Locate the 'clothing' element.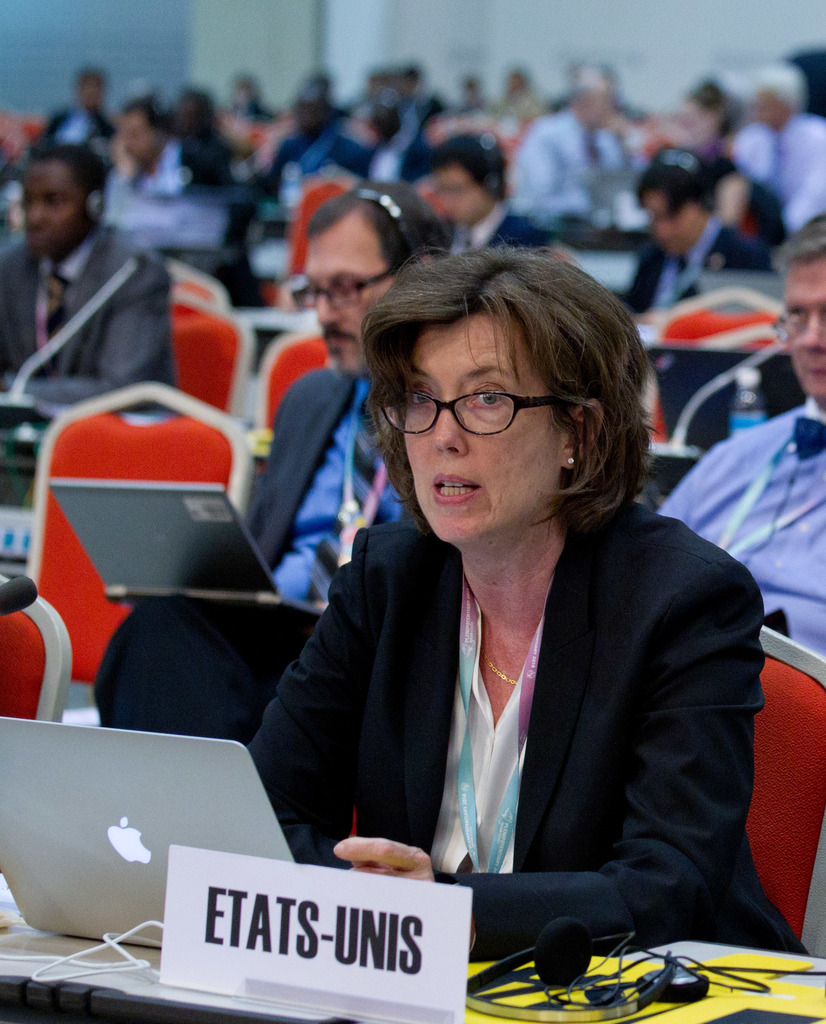
Element bbox: crop(513, 101, 642, 227).
